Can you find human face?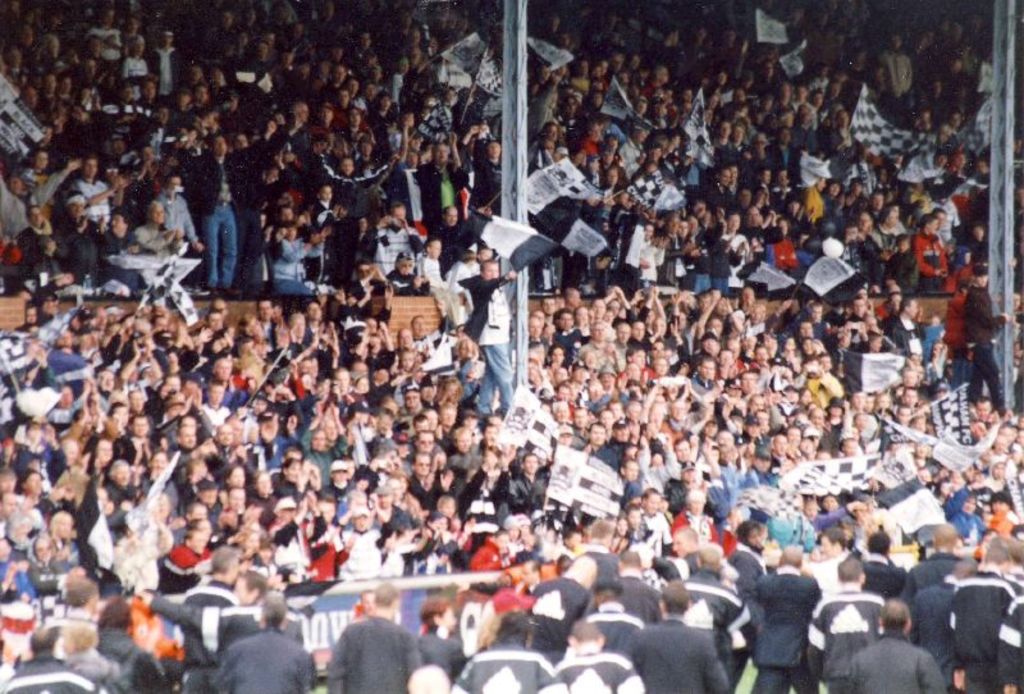
Yes, bounding box: (771, 220, 790, 238).
